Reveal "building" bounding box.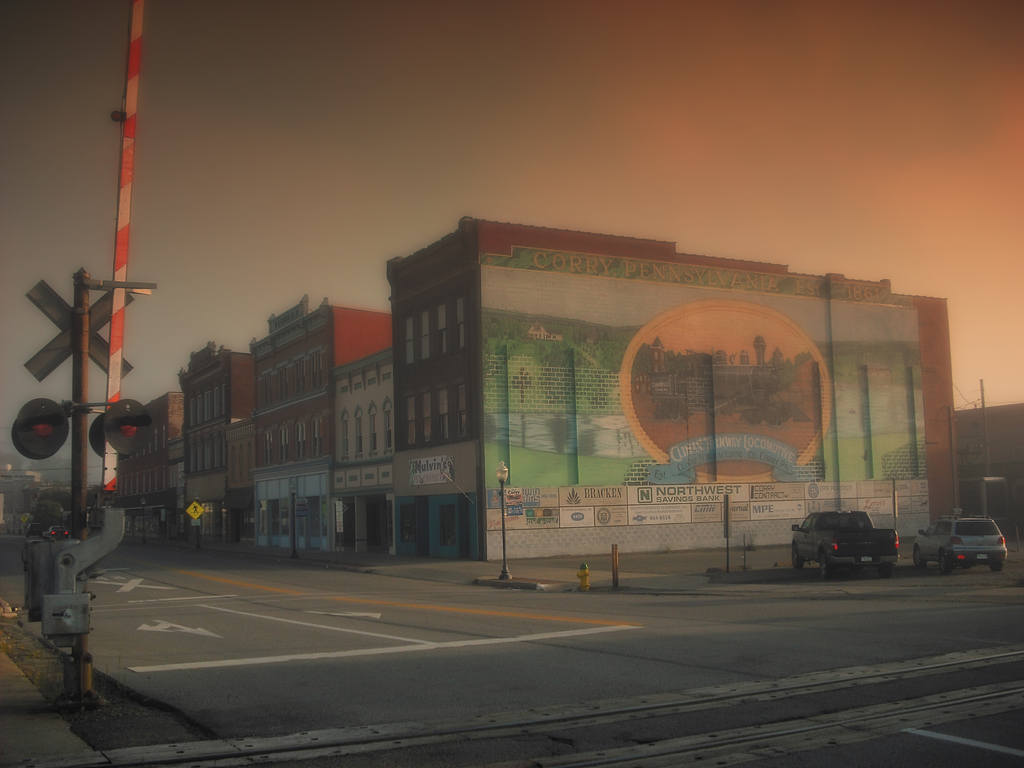
Revealed: region(175, 340, 256, 545).
